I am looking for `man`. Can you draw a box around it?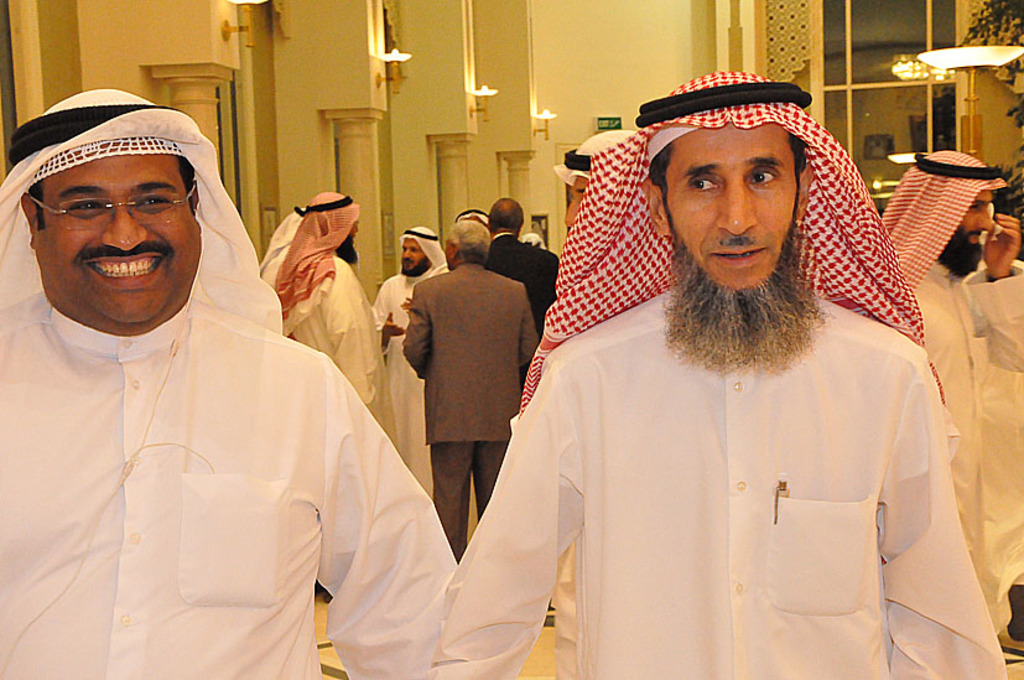
Sure, the bounding box is [x1=506, y1=130, x2=683, y2=679].
